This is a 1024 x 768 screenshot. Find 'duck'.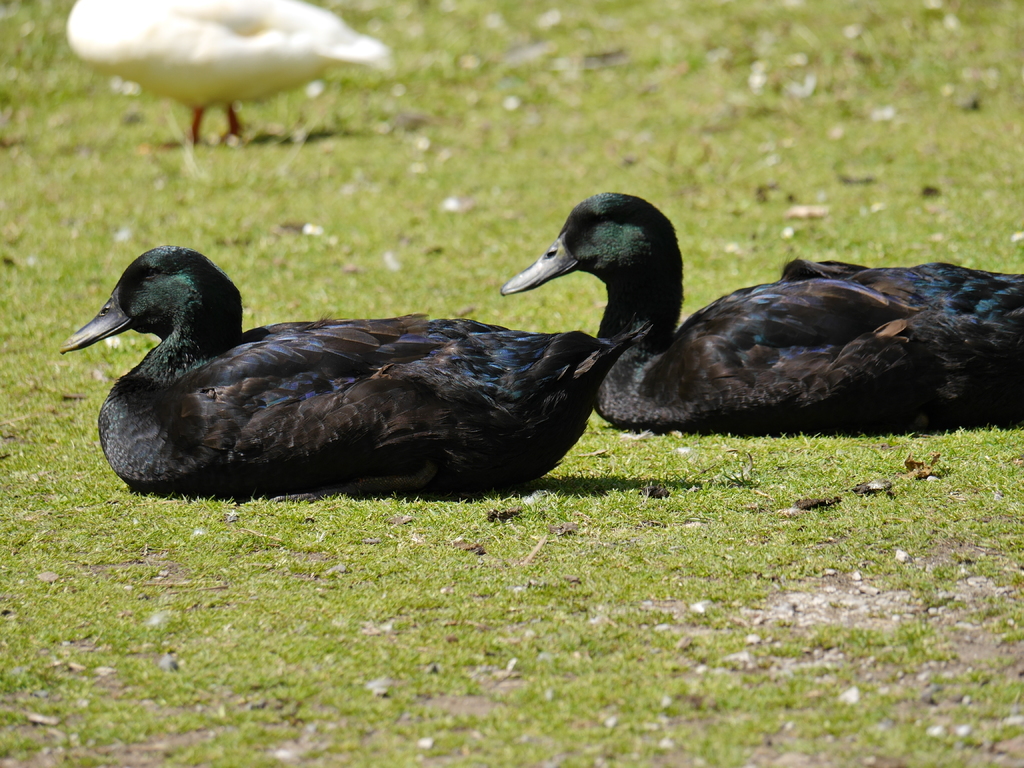
Bounding box: x1=497 y1=196 x2=1023 y2=425.
